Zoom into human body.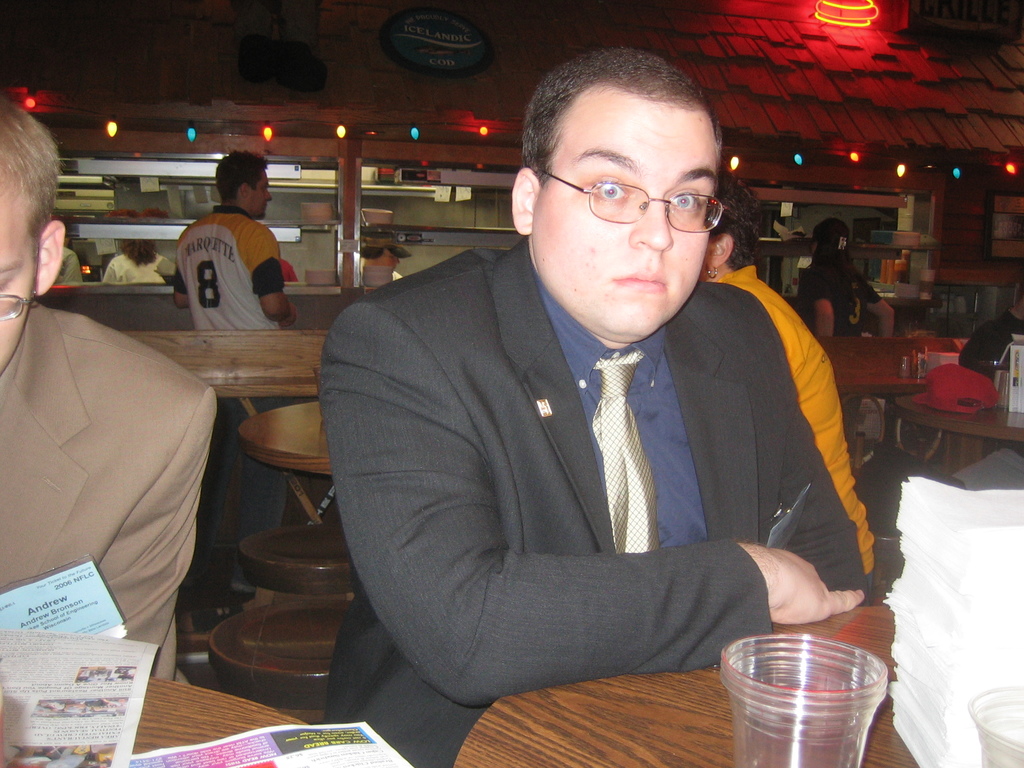
Zoom target: Rect(704, 260, 877, 598).
